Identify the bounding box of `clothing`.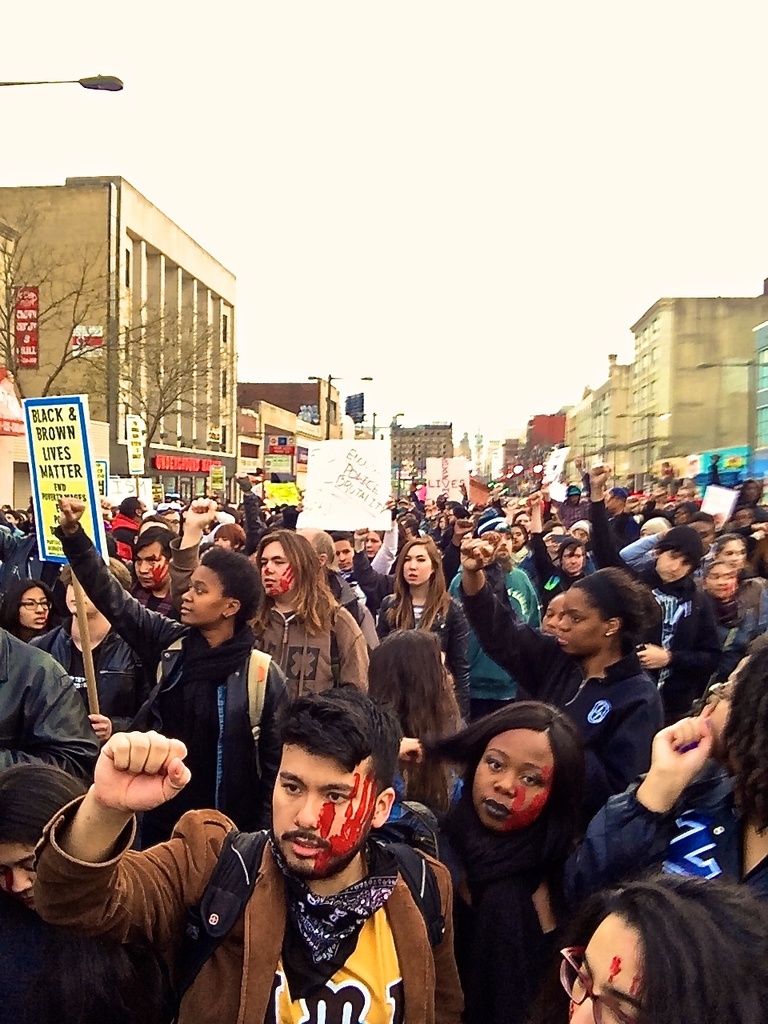
0:890:170:1023.
